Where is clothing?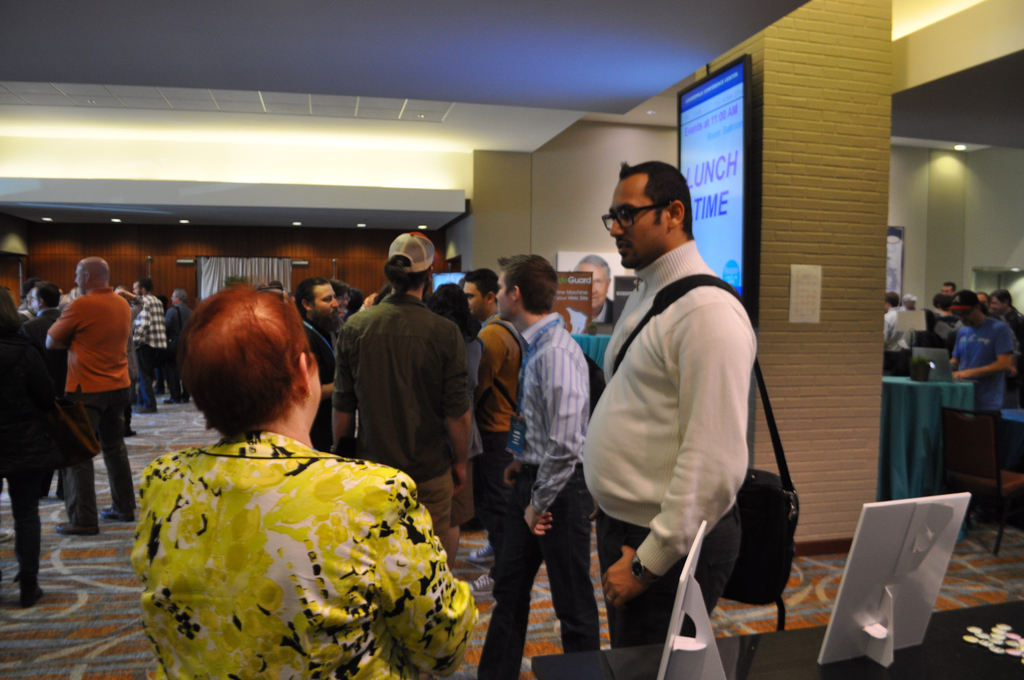
region(131, 429, 484, 679).
